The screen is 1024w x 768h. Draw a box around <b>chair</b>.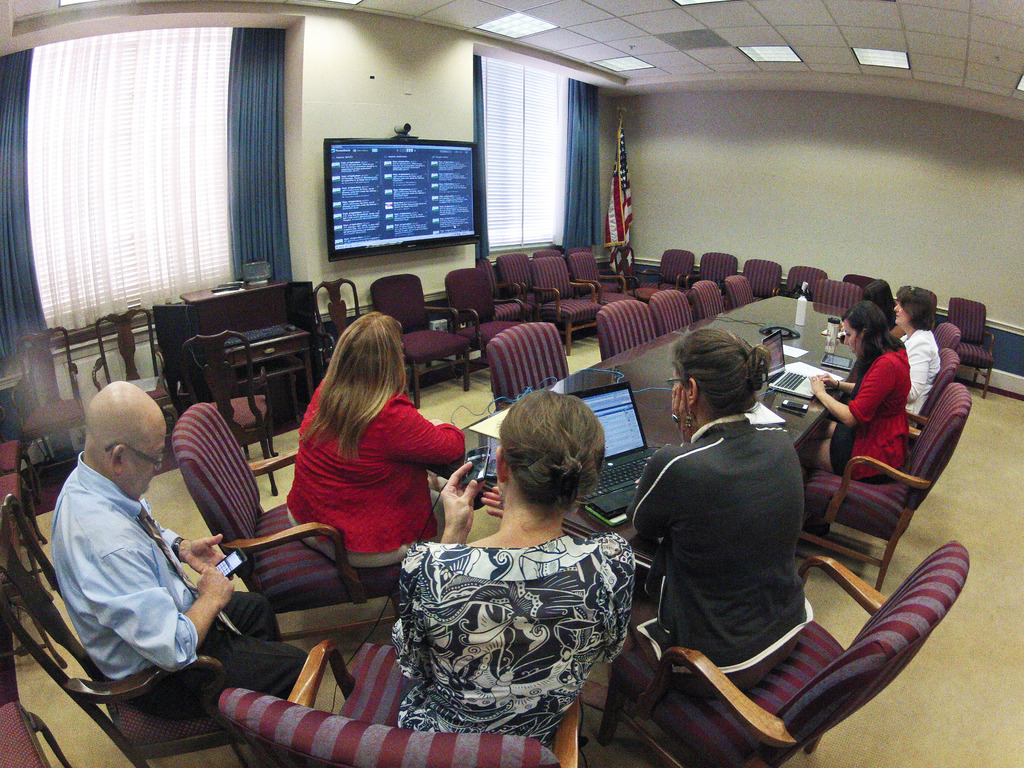
(x1=691, y1=250, x2=742, y2=297).
